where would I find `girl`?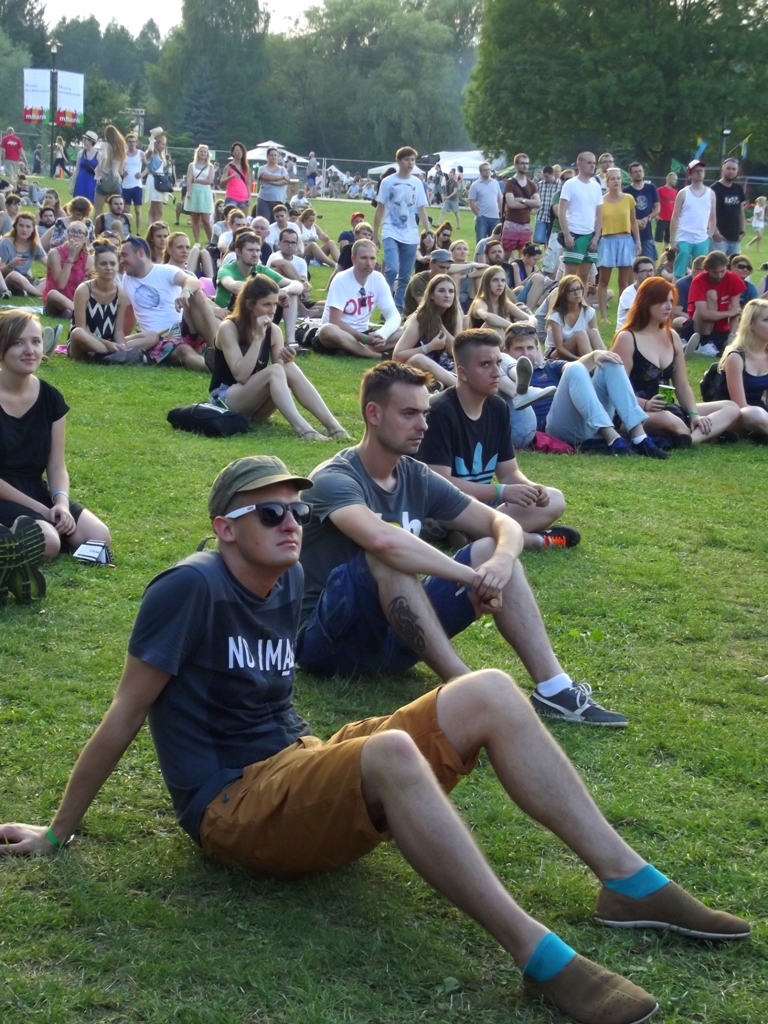
At detection(718, 298, 767, 442).
